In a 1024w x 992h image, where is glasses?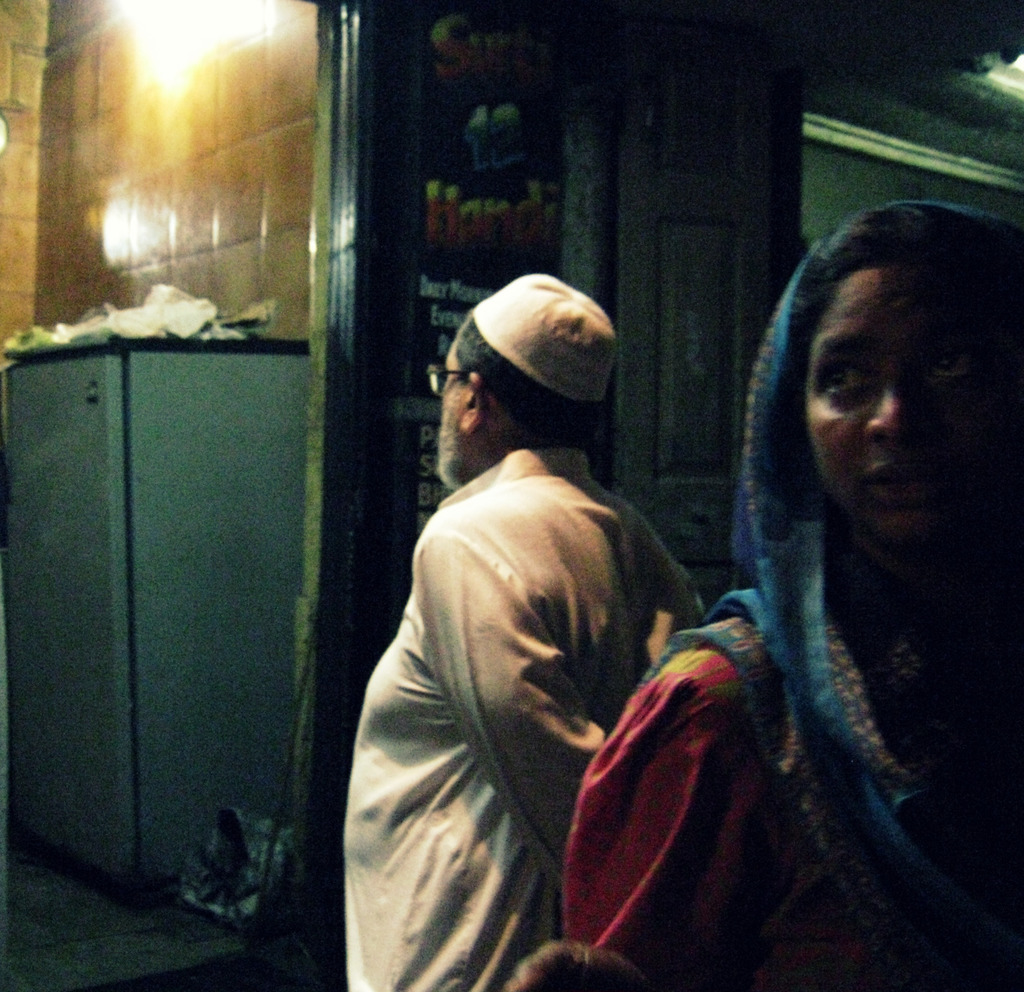
433/366/472/390.
